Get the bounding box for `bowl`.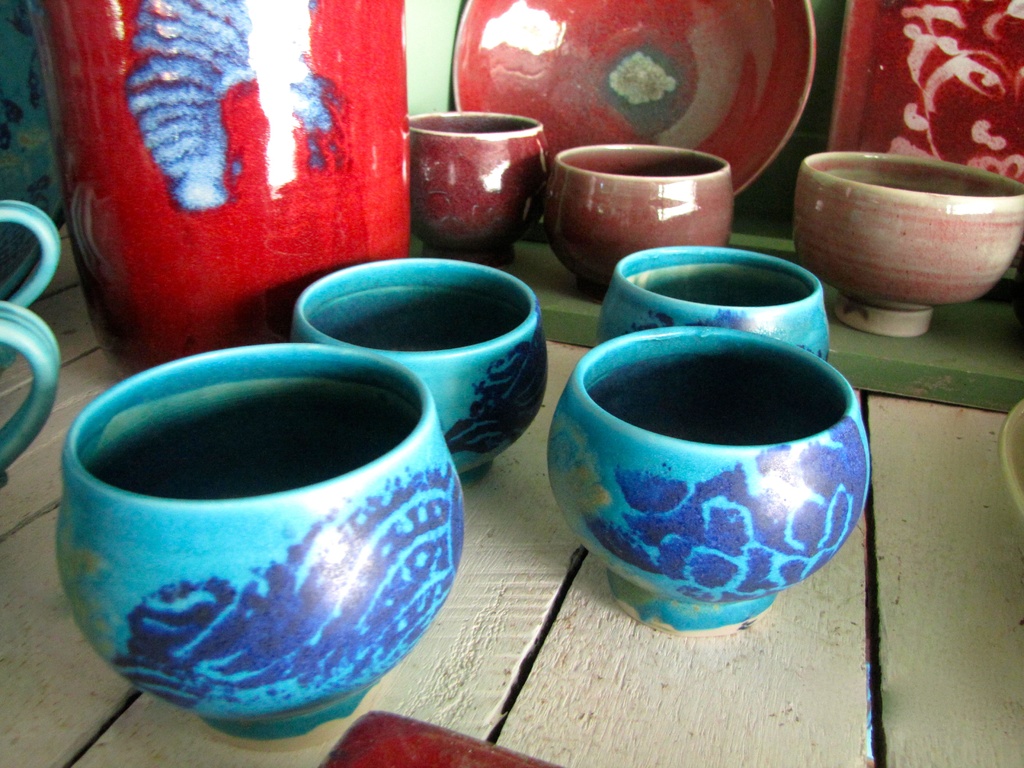
{"x1": 404, "y1": 108, "x2": 551, "y2": 266}.
